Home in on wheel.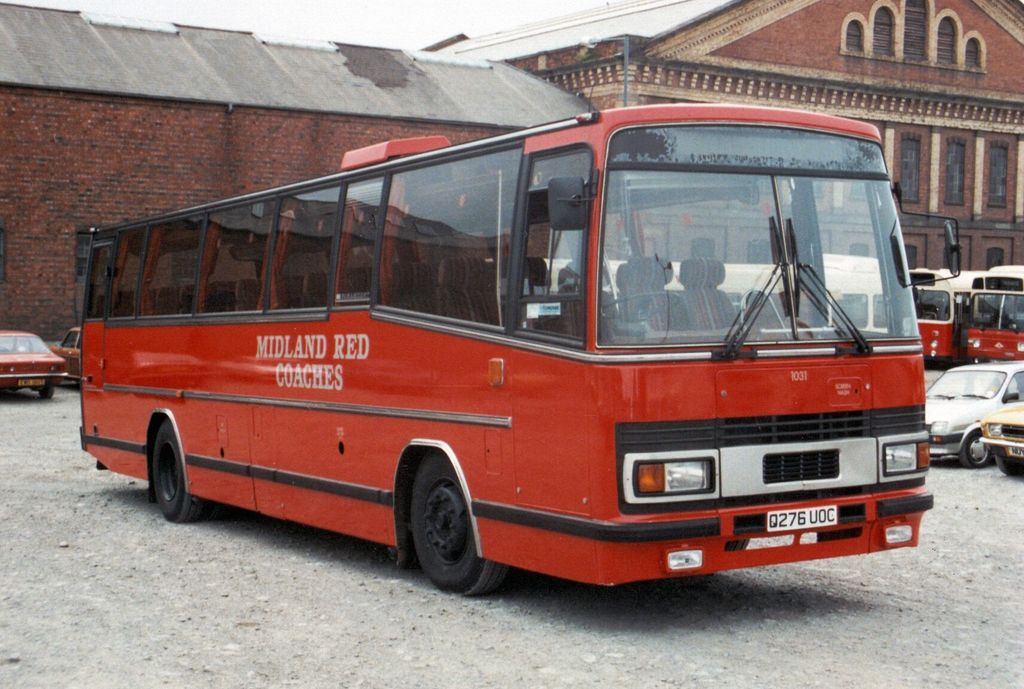
Homed in at locate(407, 447, 512, 591).
